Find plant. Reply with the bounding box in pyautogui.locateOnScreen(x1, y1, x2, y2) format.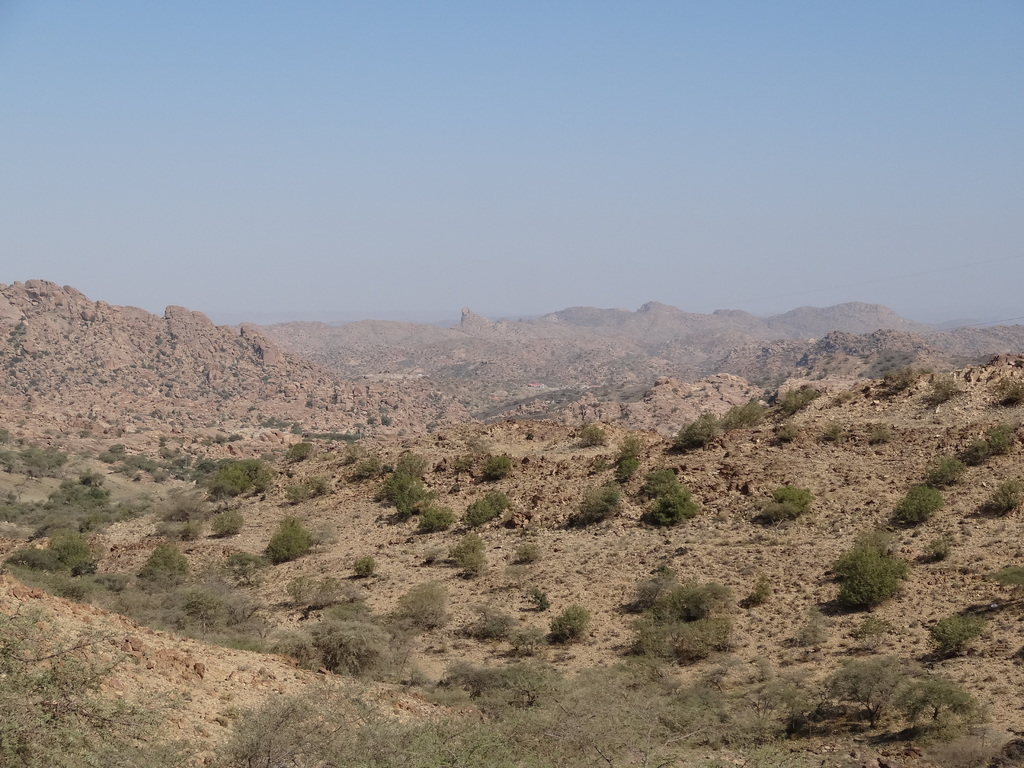
pyautogui.locateOnScreen(527, 431, 536, 438).
